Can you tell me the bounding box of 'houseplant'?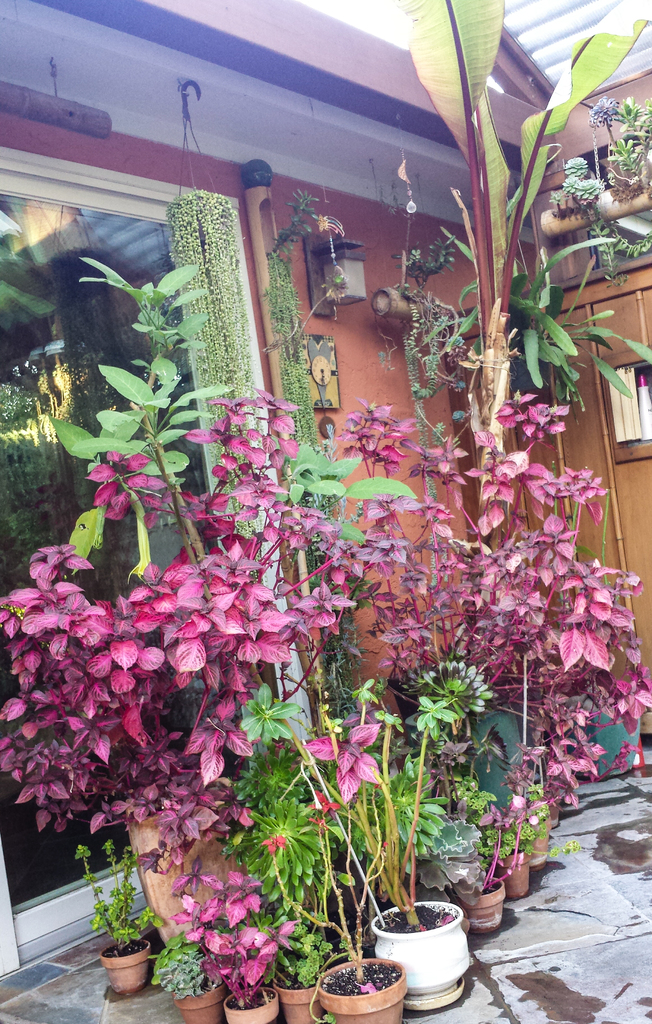
locate(472, 796, 541, 897).
